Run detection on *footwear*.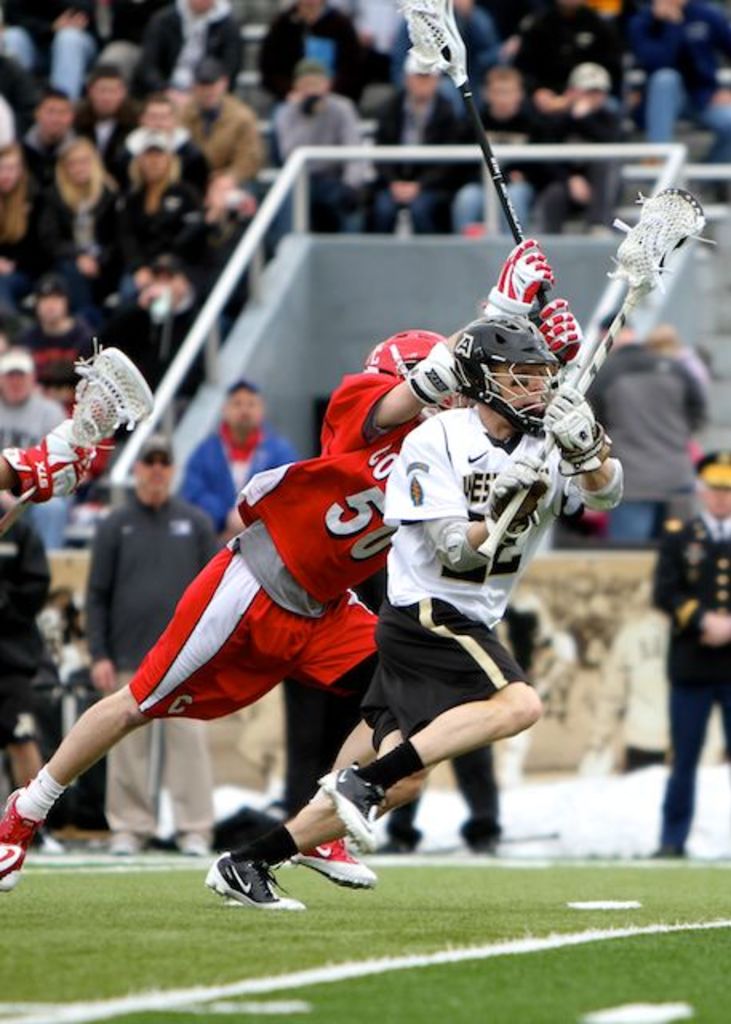
Result: crop(208, 853, 291, 918).
